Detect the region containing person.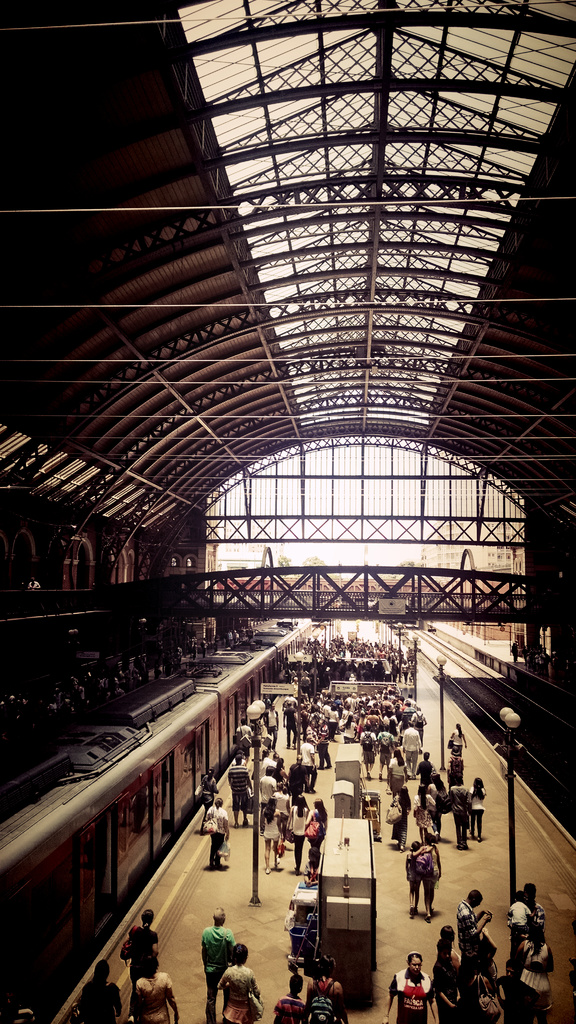
{"x1": 435, "y1": 938, "x2": 458, "y2": 1023}.
